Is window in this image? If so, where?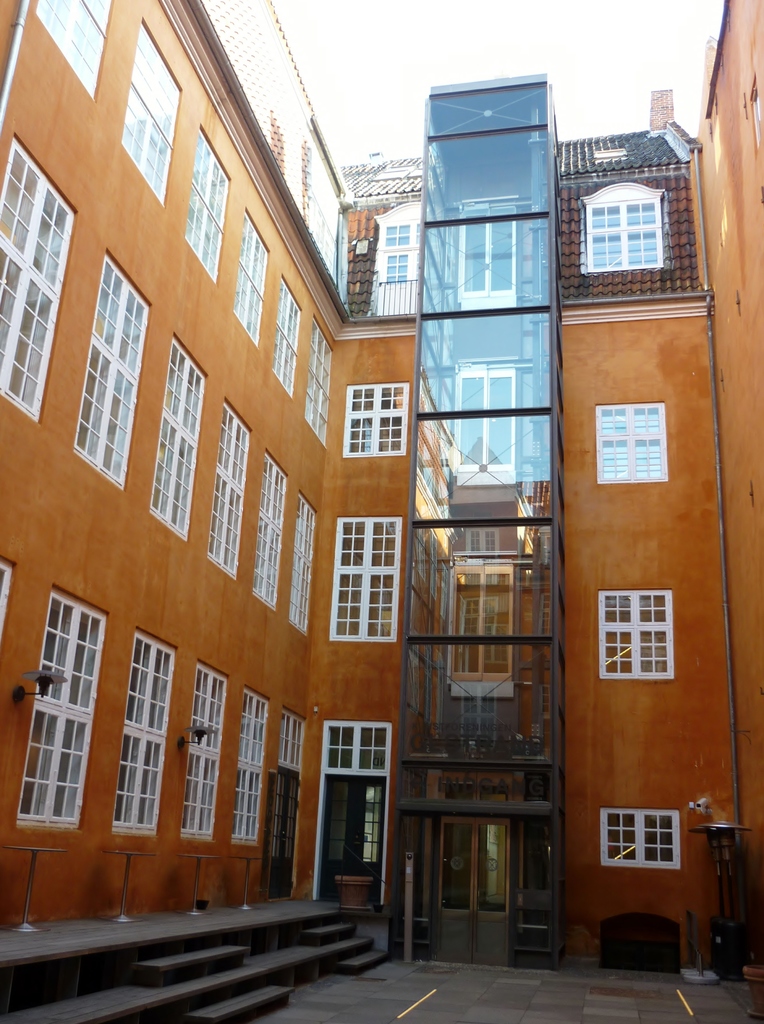
Yes, at select_region(330, 515, 412, 653).
